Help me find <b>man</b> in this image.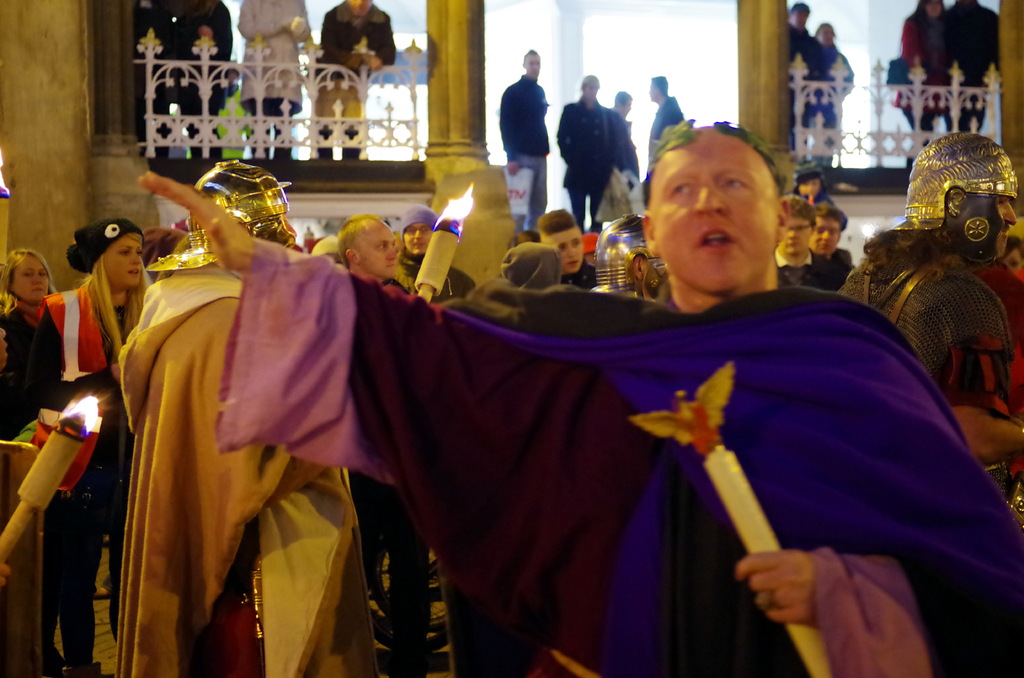
Found it: (x1=538, y1=209, x2=601, y2=287).
